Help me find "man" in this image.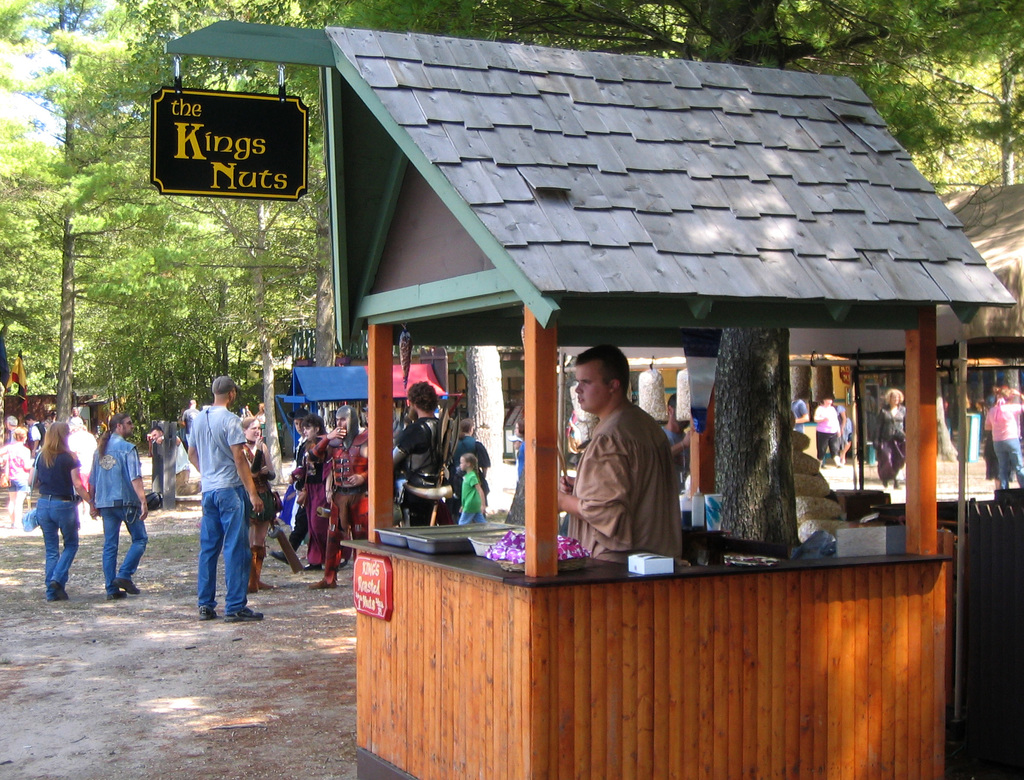
Found it: <region>84, 409, 163, 600</region>.
